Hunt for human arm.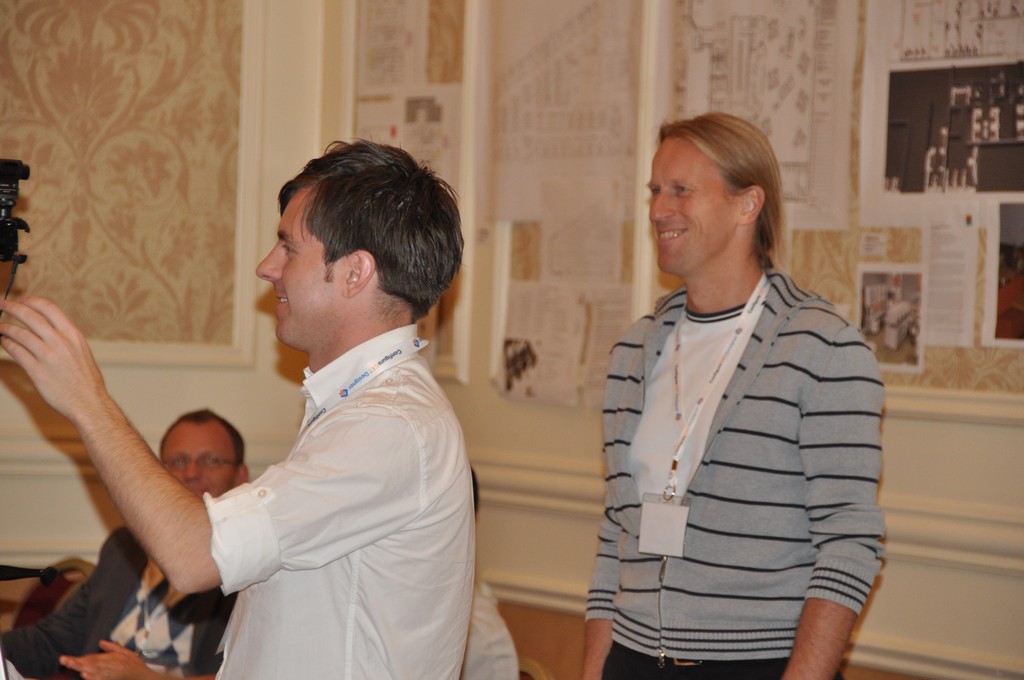
Hunted down at 769:321:895:679.
